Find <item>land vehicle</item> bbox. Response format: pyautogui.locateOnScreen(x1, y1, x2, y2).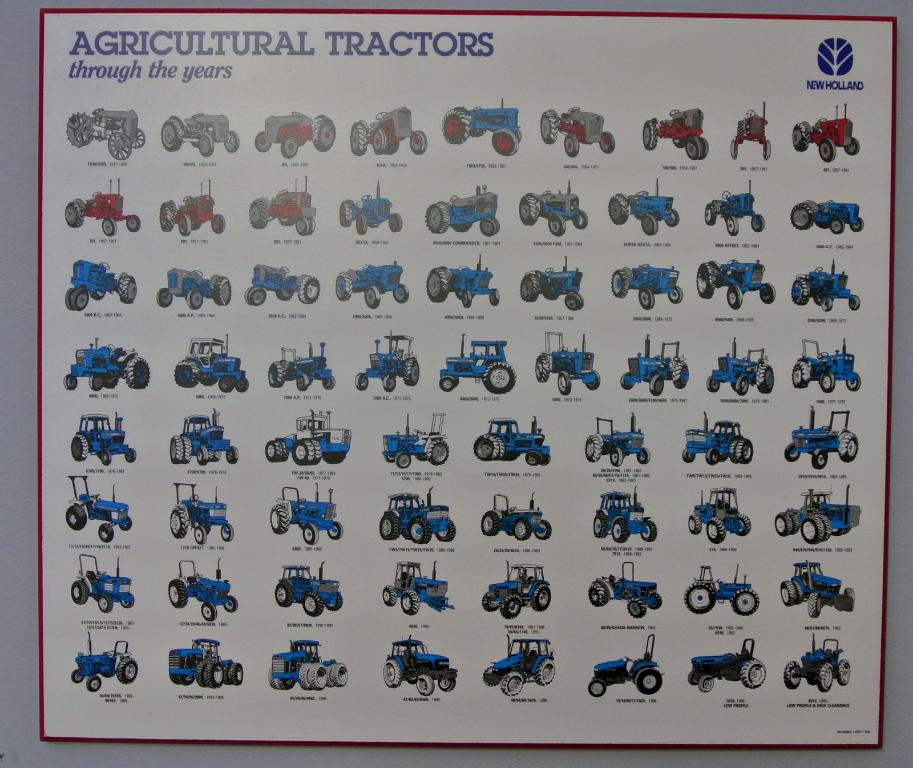
pyautogui.locateOnScreen(706, 338, 775, 396).
